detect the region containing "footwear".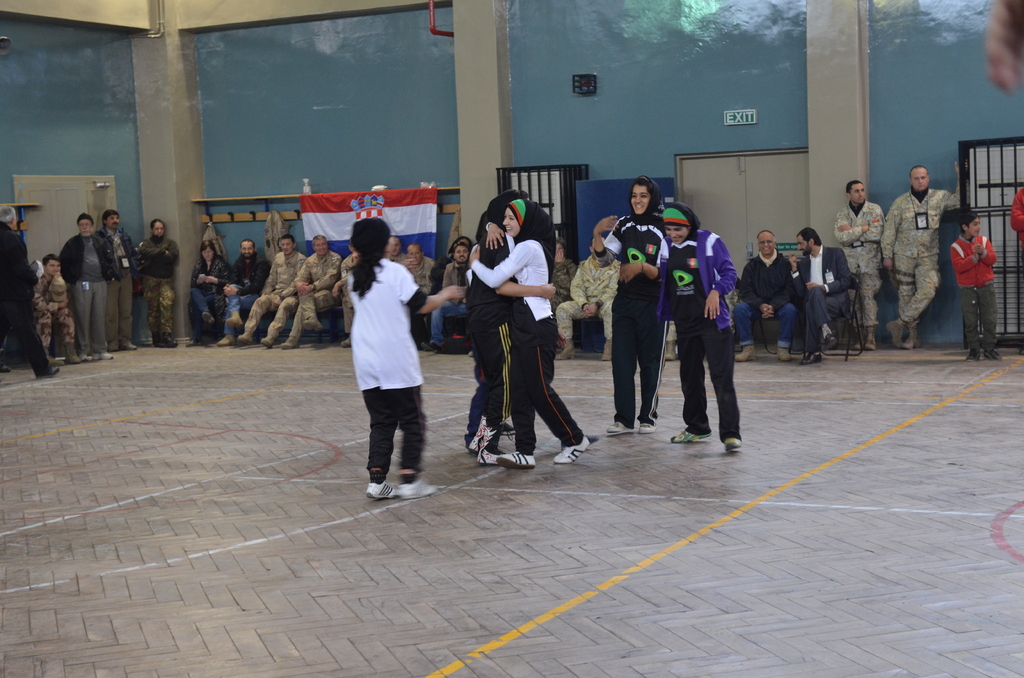
region(300, 316, 323, 336).
